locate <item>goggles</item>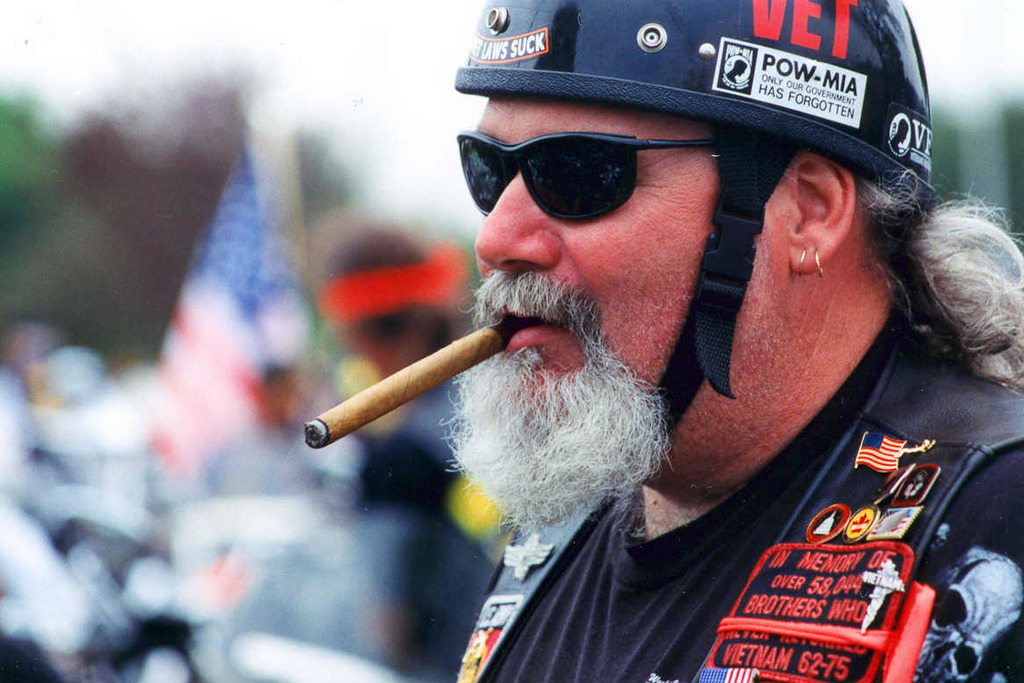
[left=457, top=110, right=718, bottom=222]
